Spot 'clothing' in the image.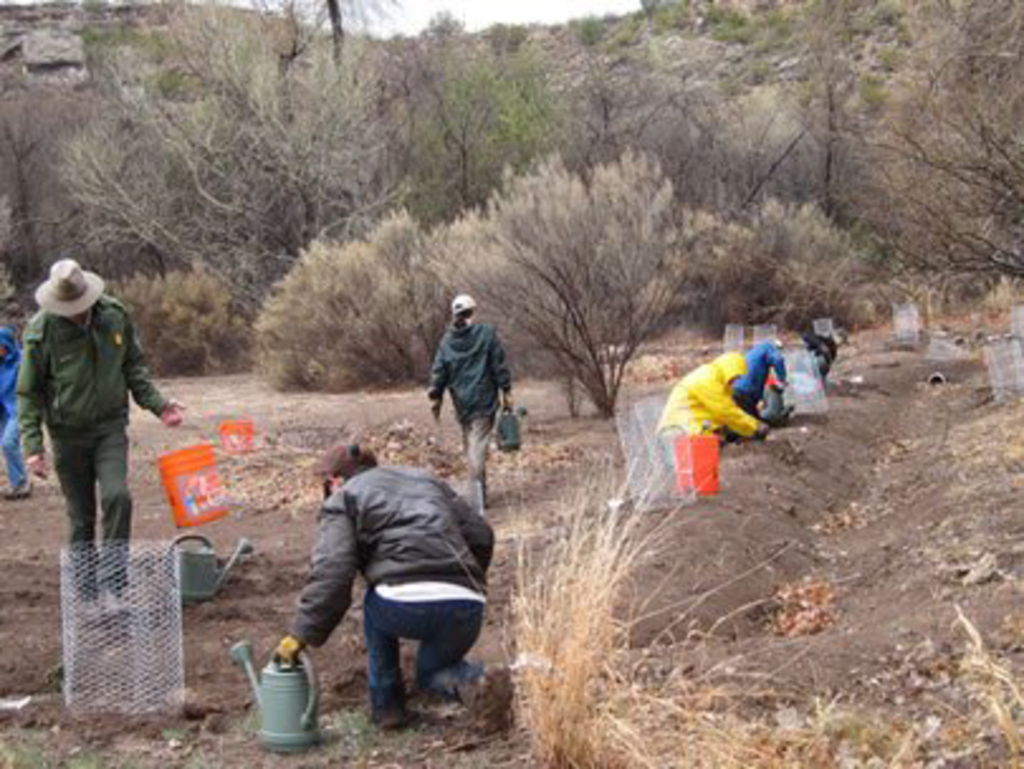
'clothing' found at pyautogui.locateOnScreen(13, 240, 159, 567).
